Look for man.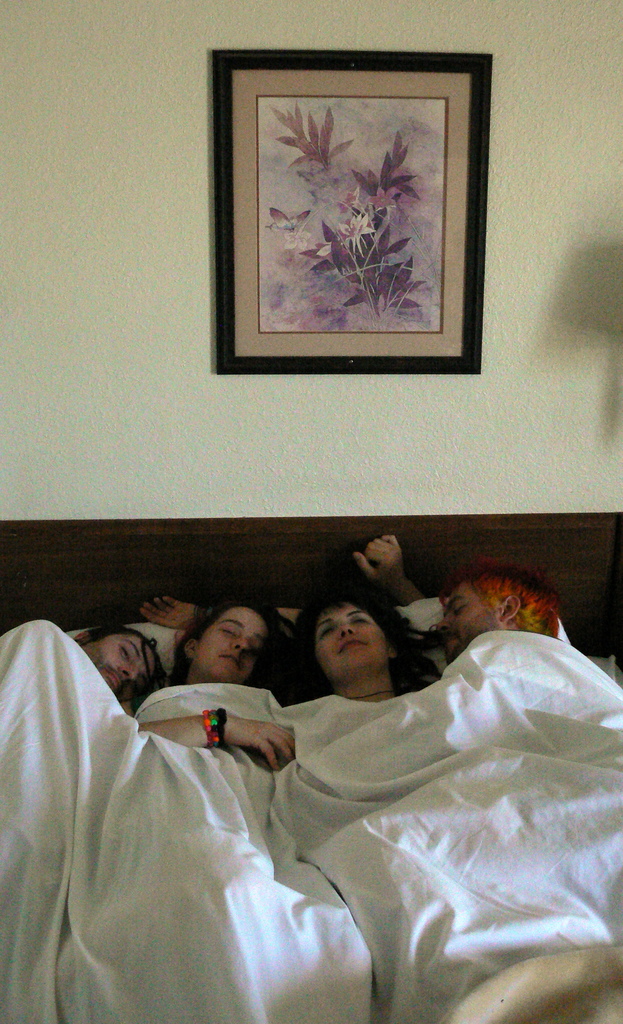
Found: l=72, t=600, r=164, b=733.
